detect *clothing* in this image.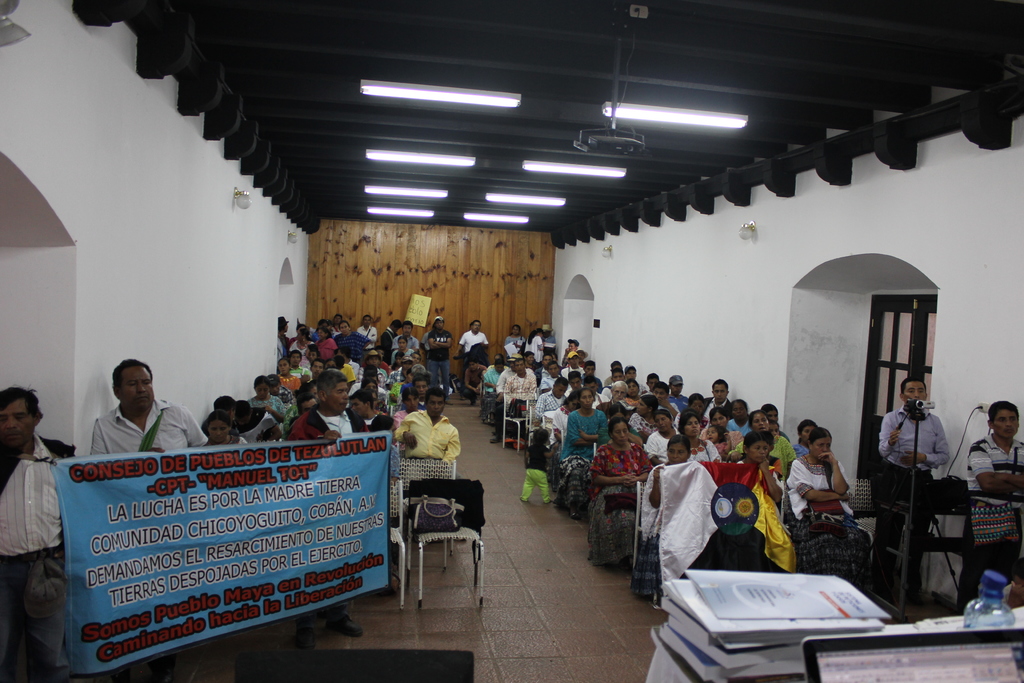
Detection: (349,411,394,434).
